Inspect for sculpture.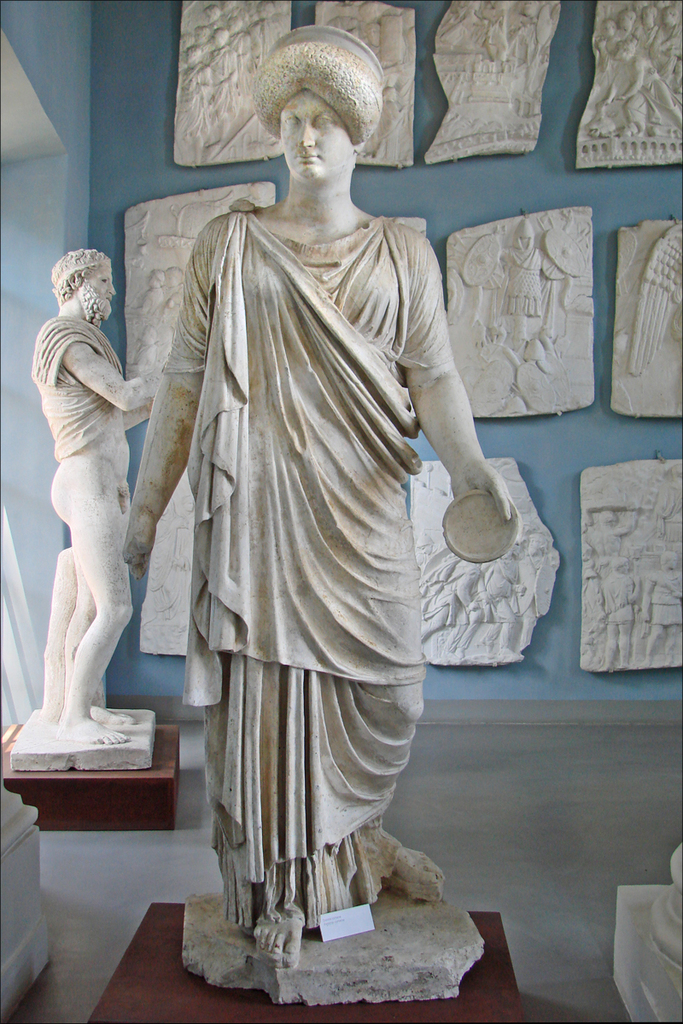
Inspection: x1=604, y1=220, x2=682, y2=430.
